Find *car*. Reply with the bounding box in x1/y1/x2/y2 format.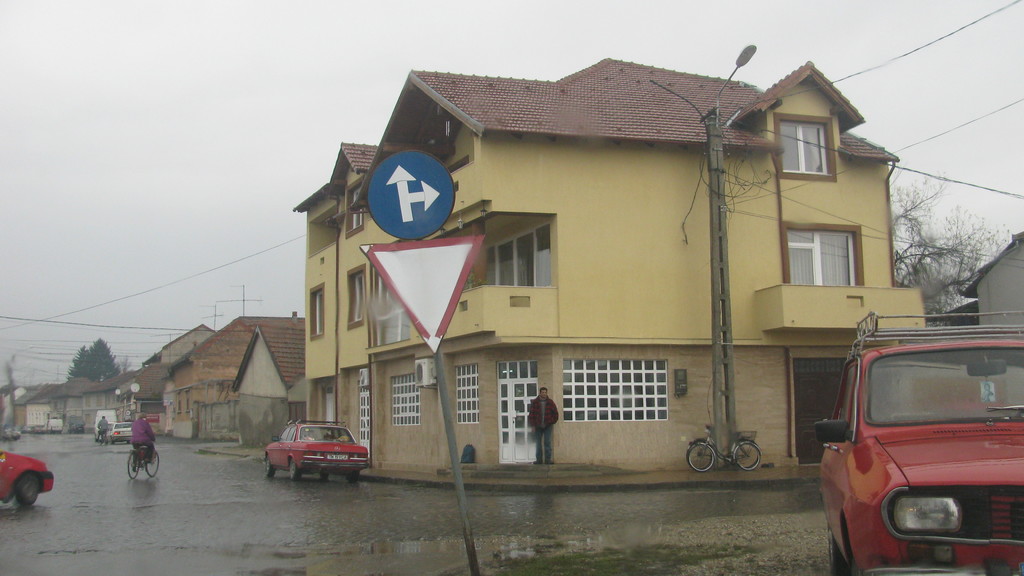
0/447/58/503.
